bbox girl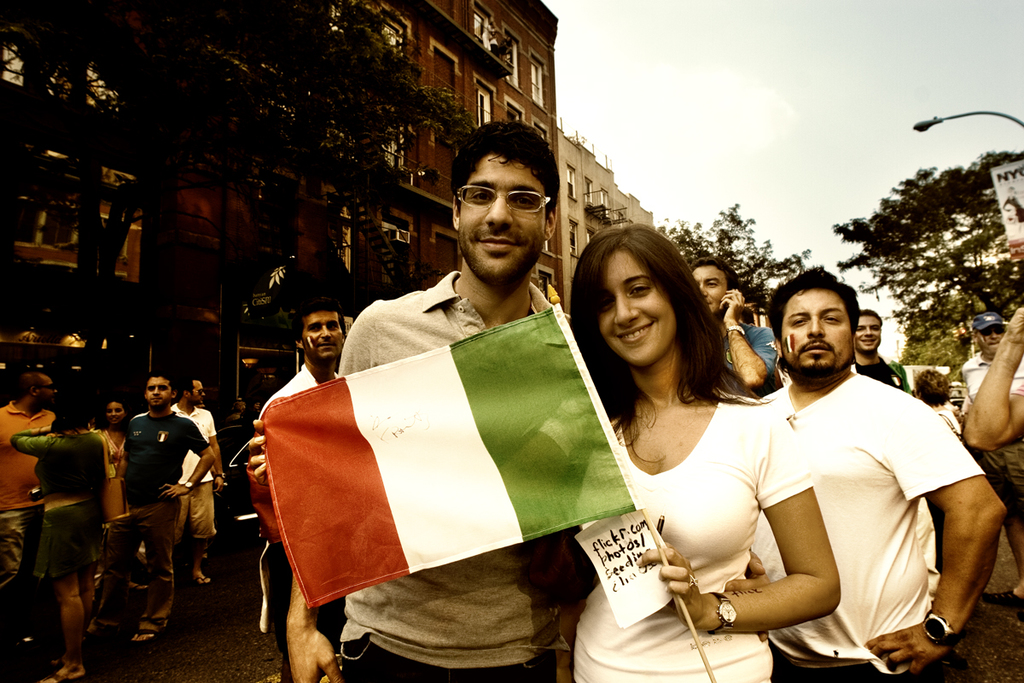
[563, 226, 844, 682]
